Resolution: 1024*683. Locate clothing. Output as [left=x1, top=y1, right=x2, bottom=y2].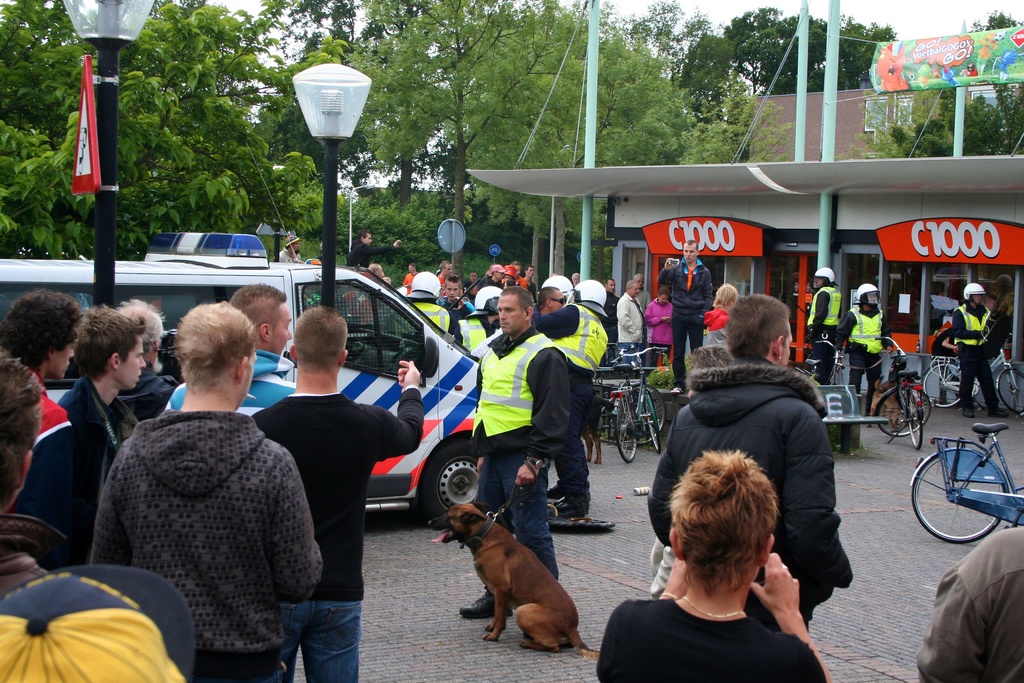
[left=525, top=306, right=612, bottom=375].
